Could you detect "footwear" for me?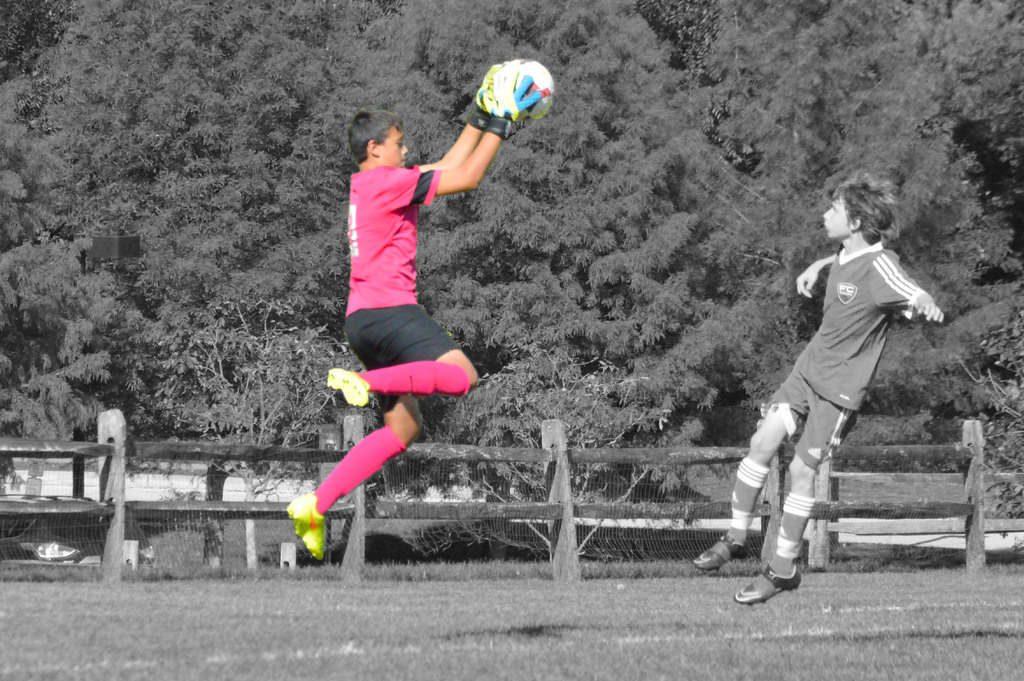
Detection result: (left=284, top=498, right=329, bottom=562).
